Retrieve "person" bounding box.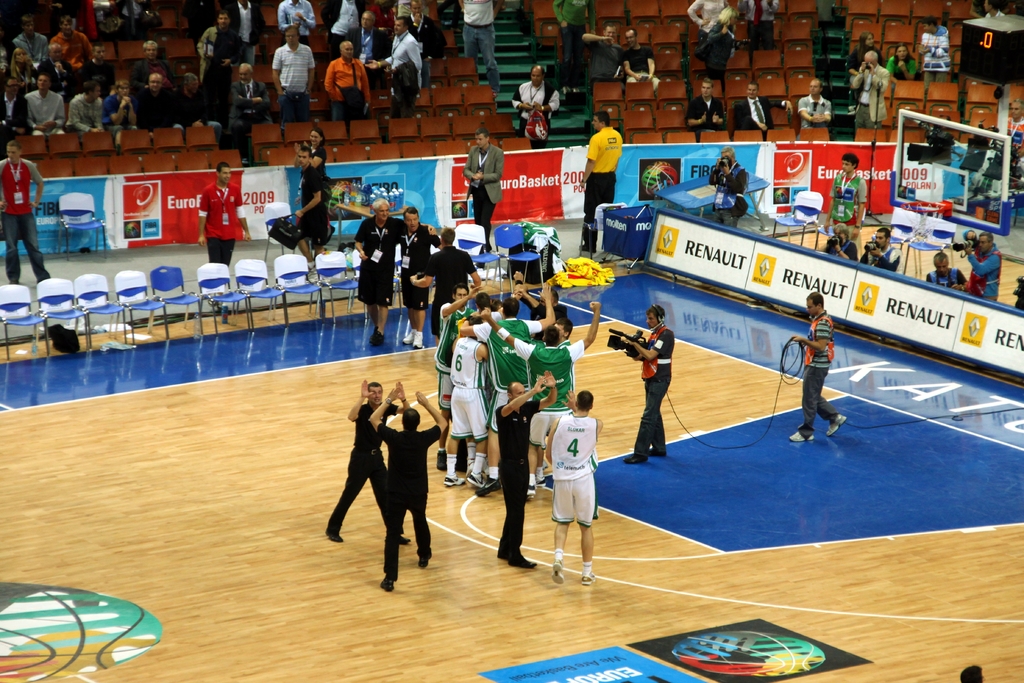
Bounding box: 944/227/999/302.
